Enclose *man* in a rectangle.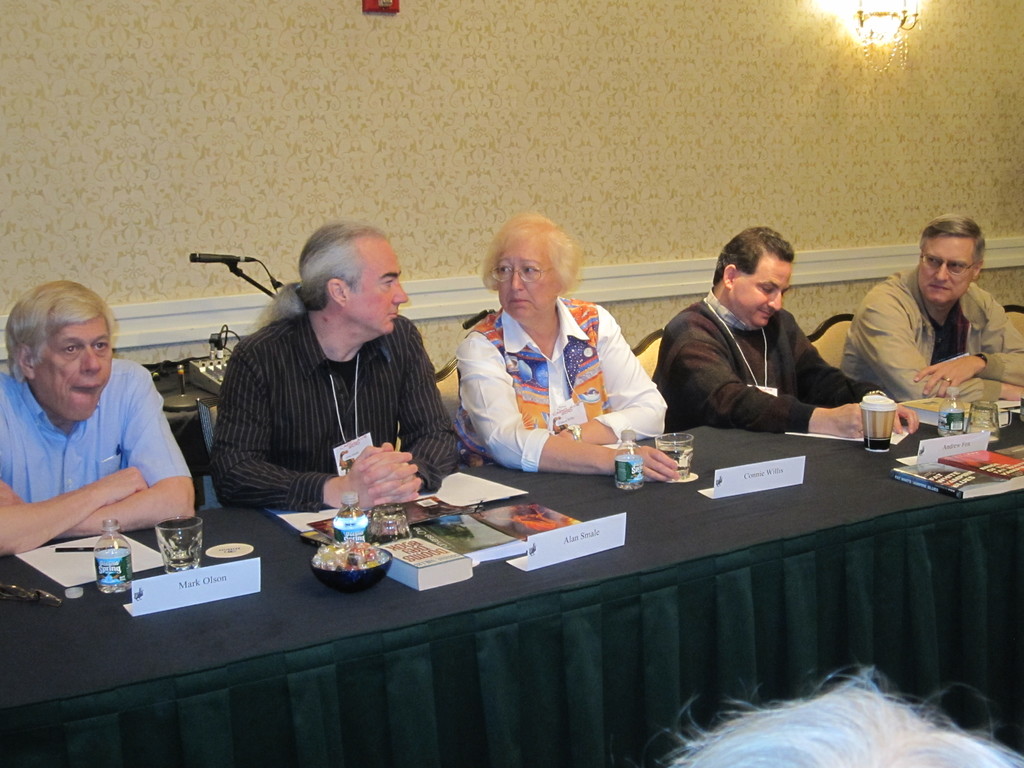
crop(0, 278, 196, 557).
